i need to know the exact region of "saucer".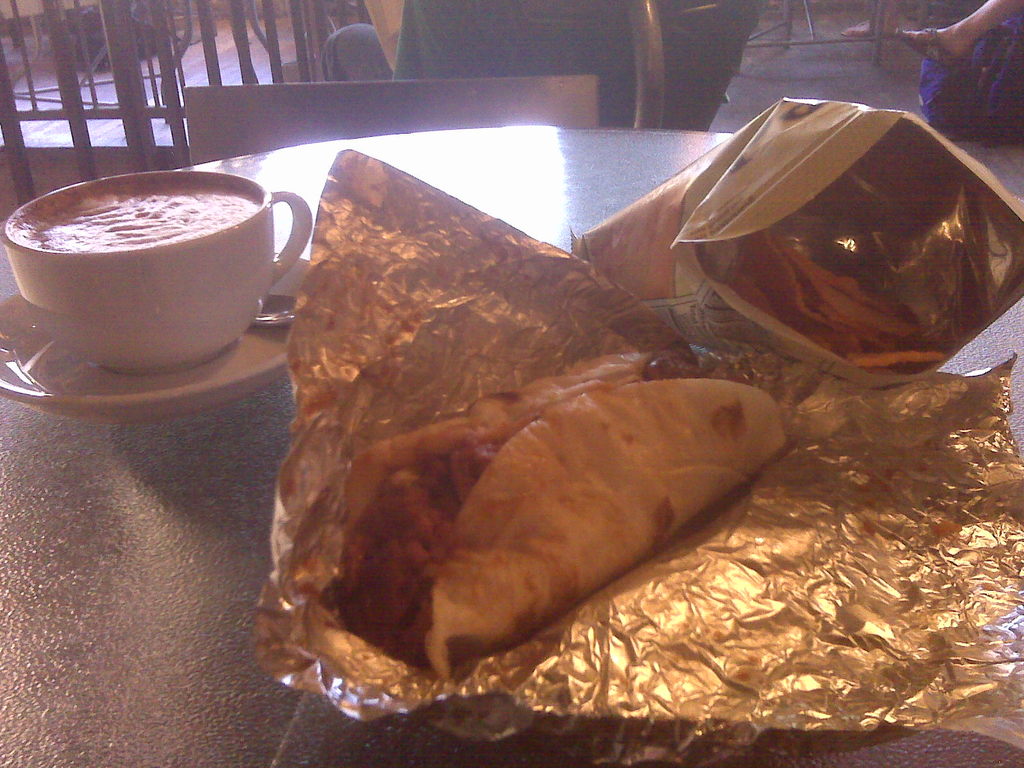
Region: 0, 266, 309, 425.
